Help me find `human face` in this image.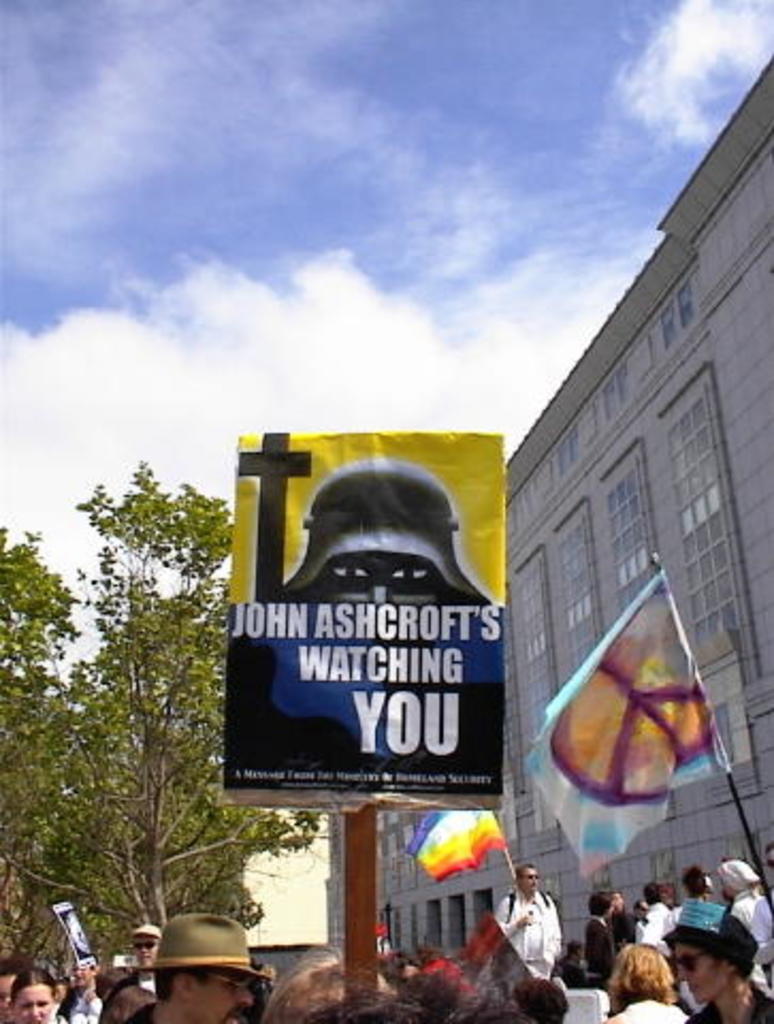
Found it: select_region(21, 986, 53, 1022).
